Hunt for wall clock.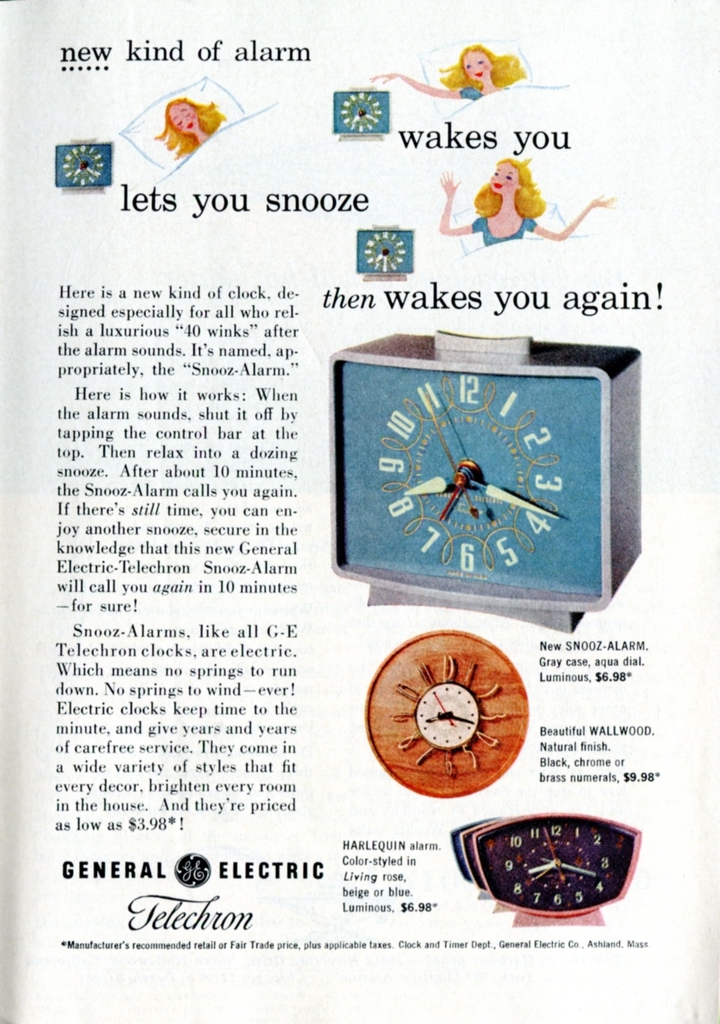
Hunted down at [328,87,391,140].
